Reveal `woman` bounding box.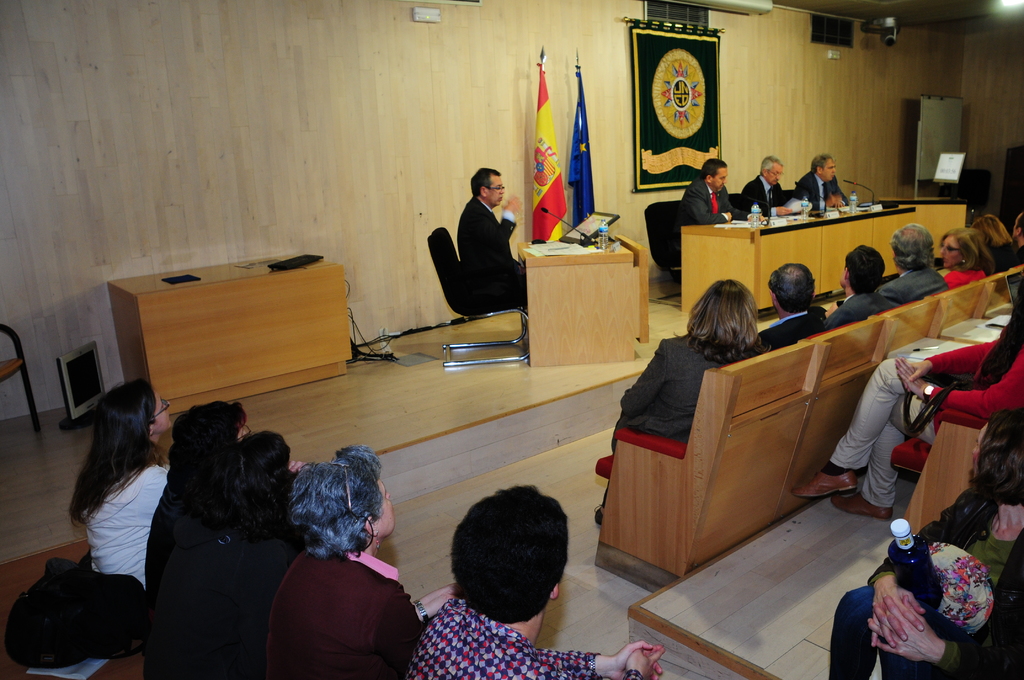
Revealed: {"left": 975, "top": 208, "right": 1016, "bottom": 278}.
